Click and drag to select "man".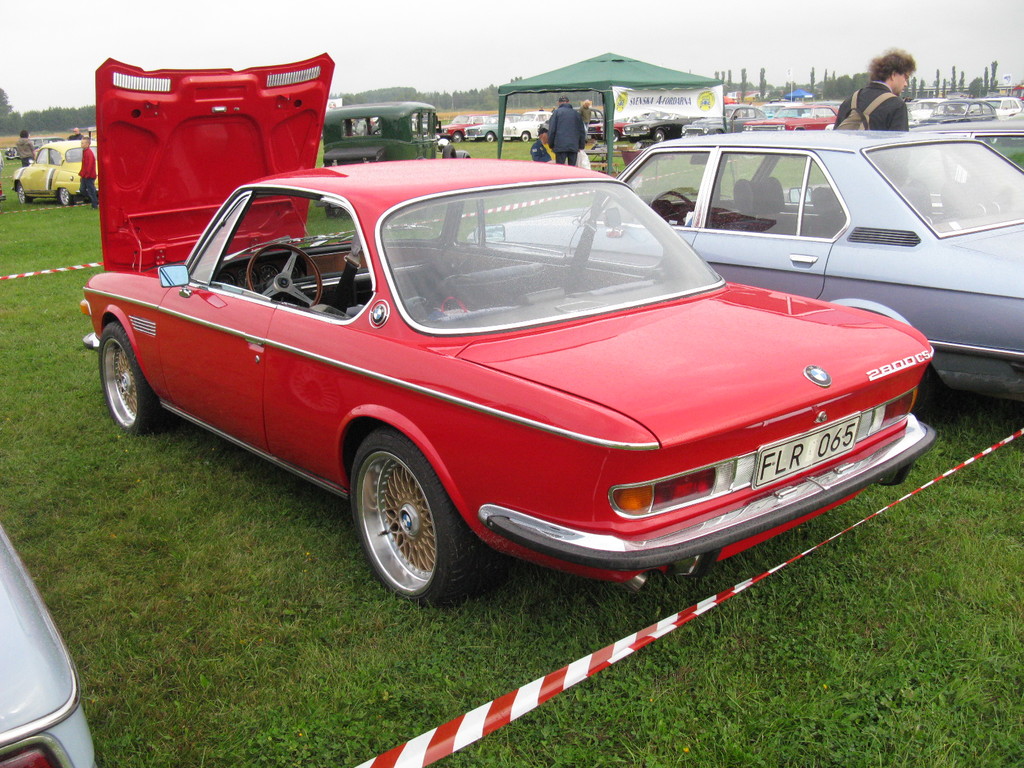
Selection: box=[573, 97, 592, 135].
